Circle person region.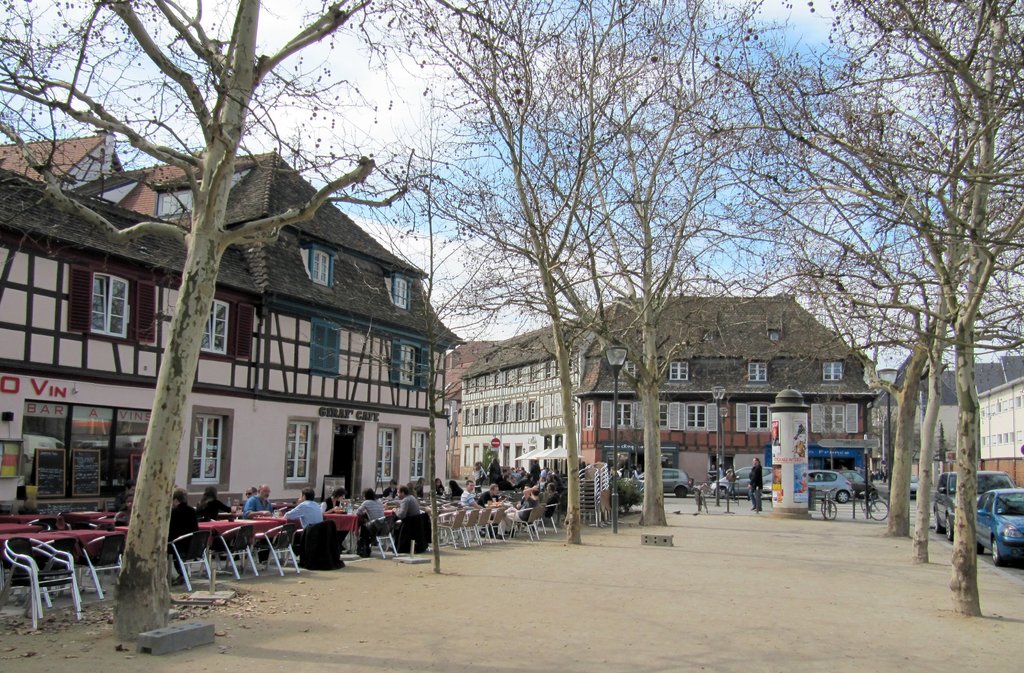
Region: [x1=164, y1=485, x2=196, y2=553].
